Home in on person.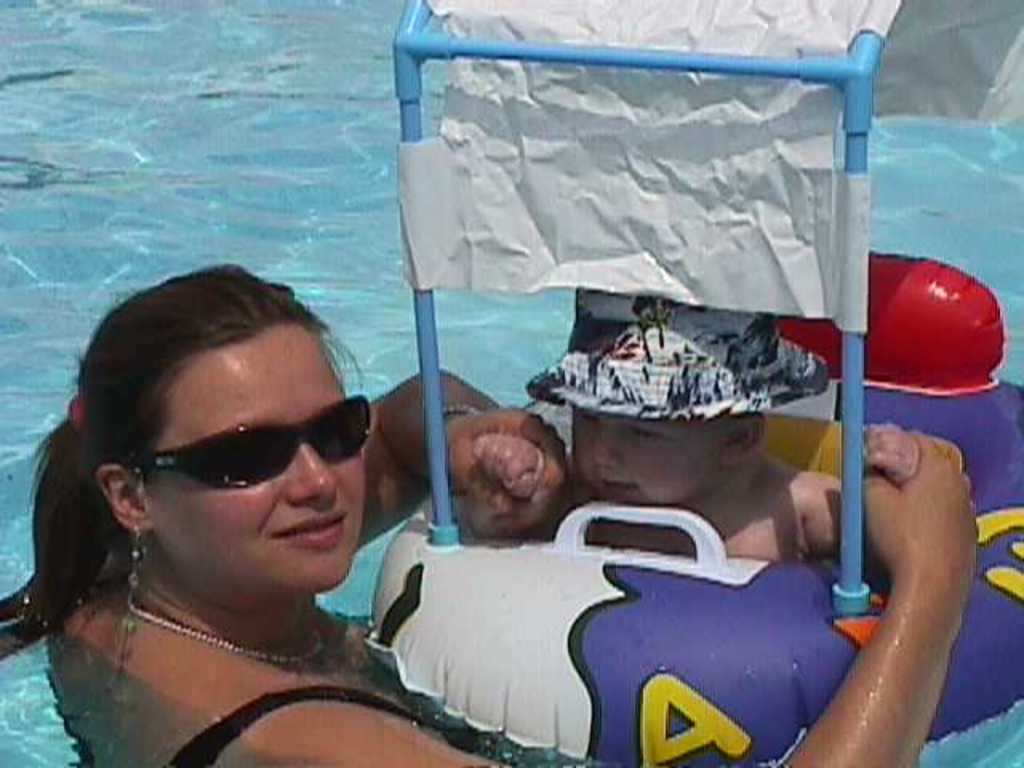
Homed in at [left=32, top=266, right=435, bottom=754].
